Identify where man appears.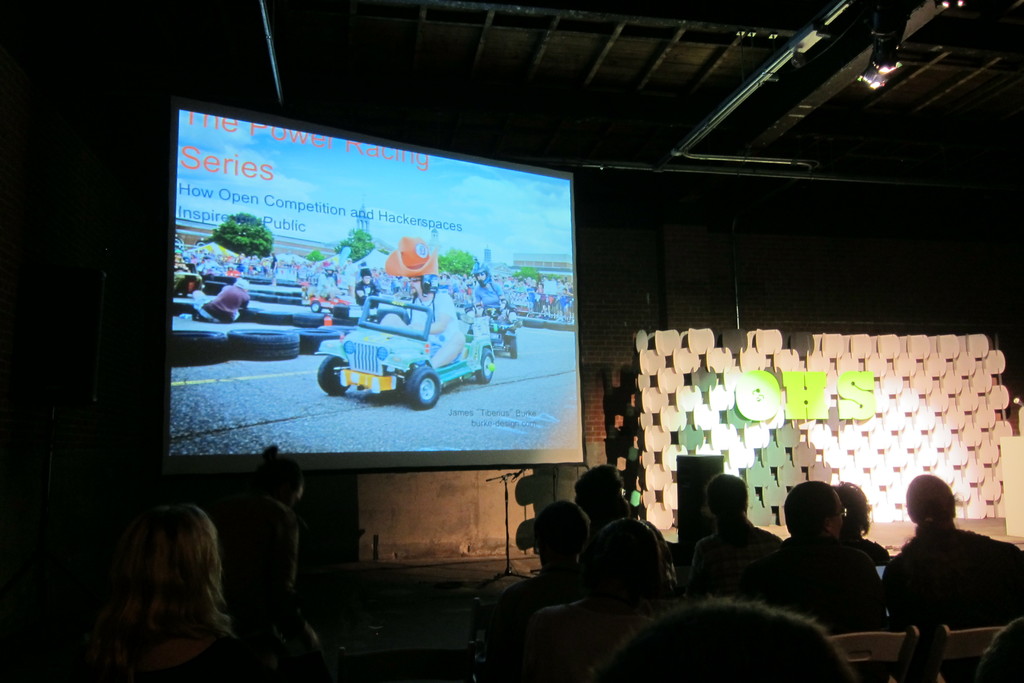
Appears at select_region(470, 264, 510, 327).
